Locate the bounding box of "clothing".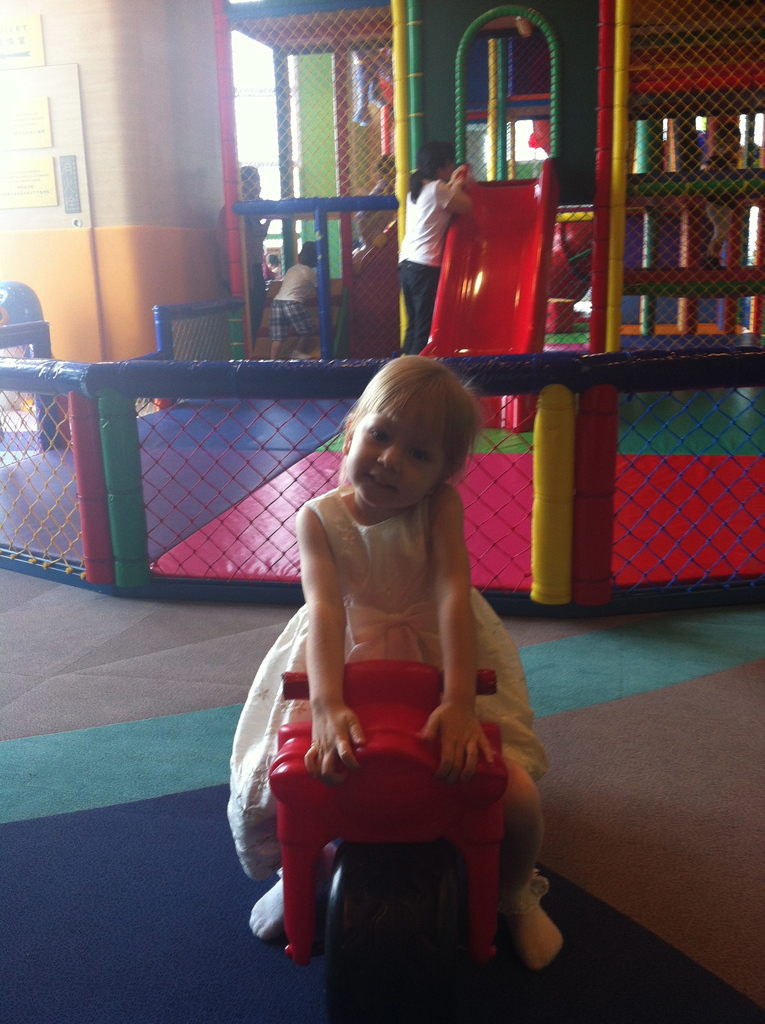
Bounding box: (249, 447, 533, 908).
